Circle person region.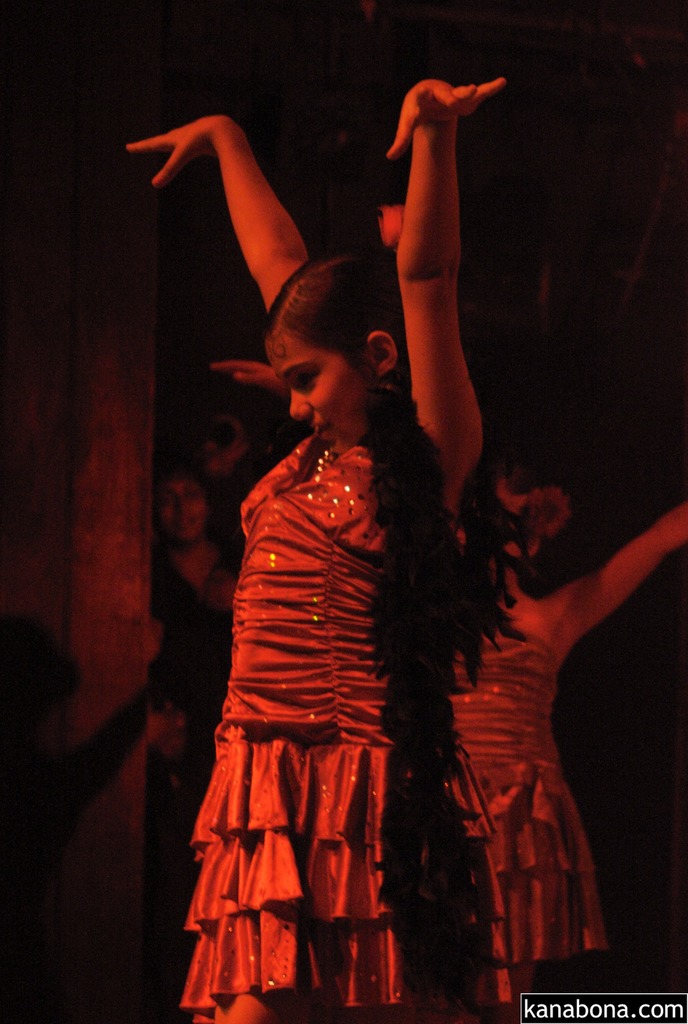
Region: bbox(194, 129, 532, 1016).
